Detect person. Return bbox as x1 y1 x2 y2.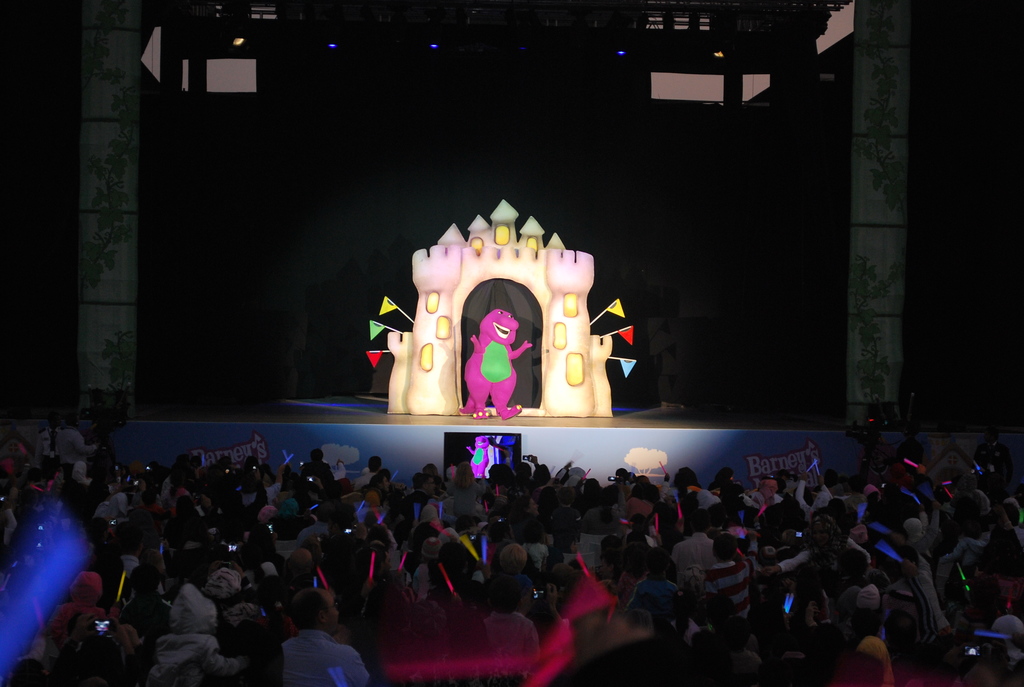
669 526 737 587.
